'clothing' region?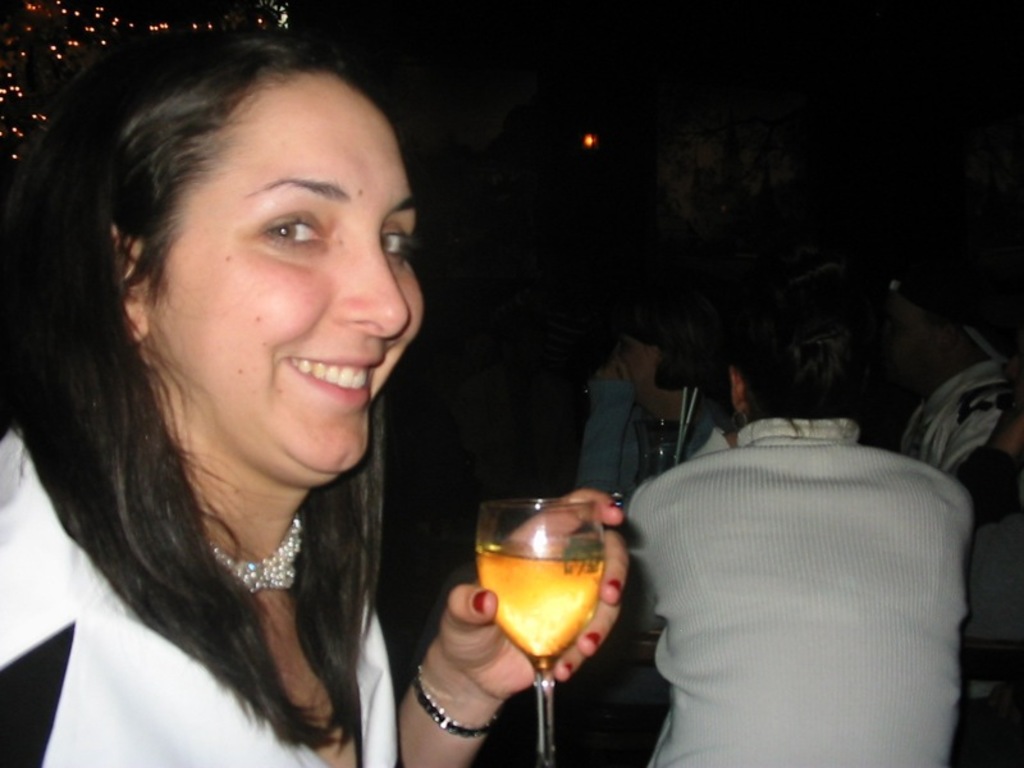
box(0, 429, 402, 767)
